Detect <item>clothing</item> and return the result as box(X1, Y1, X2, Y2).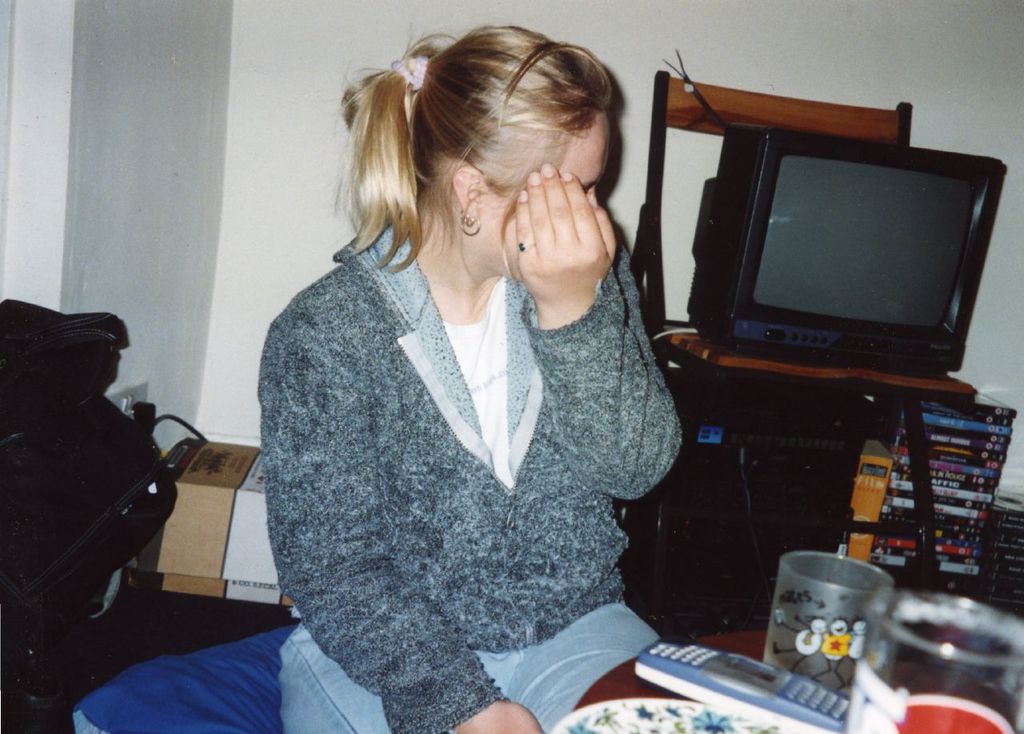
box(70, 228, 684, 728).
